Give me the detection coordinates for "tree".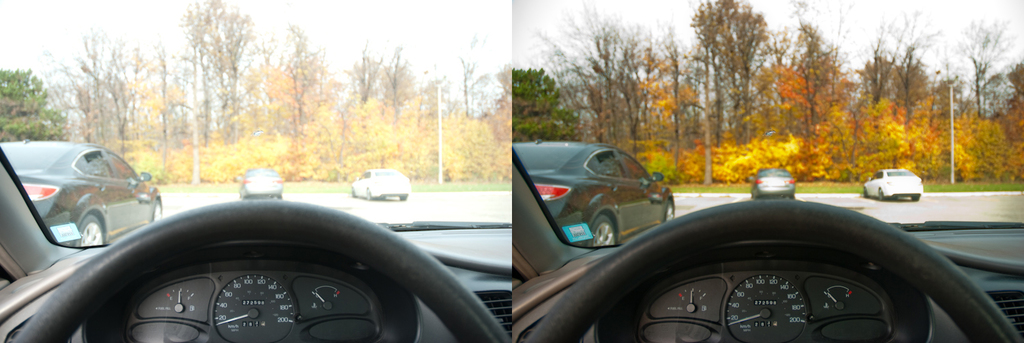
[left=0, top=69, right=63, bottom=143].
